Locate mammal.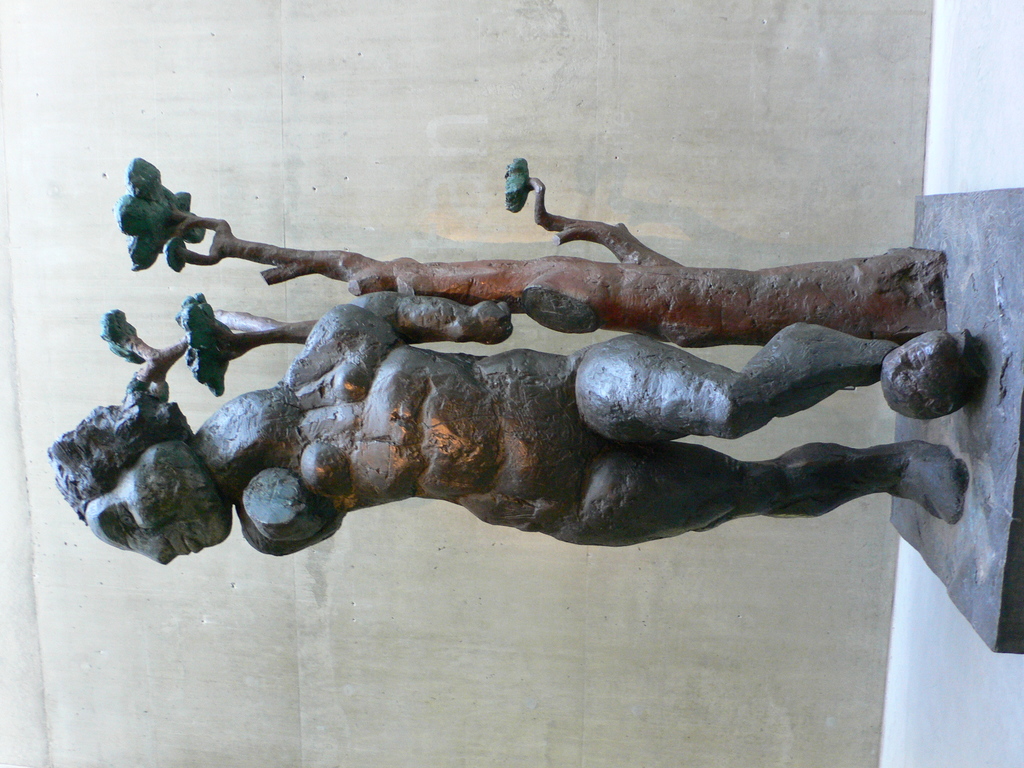
Bounding box: [43,299,968,516].
